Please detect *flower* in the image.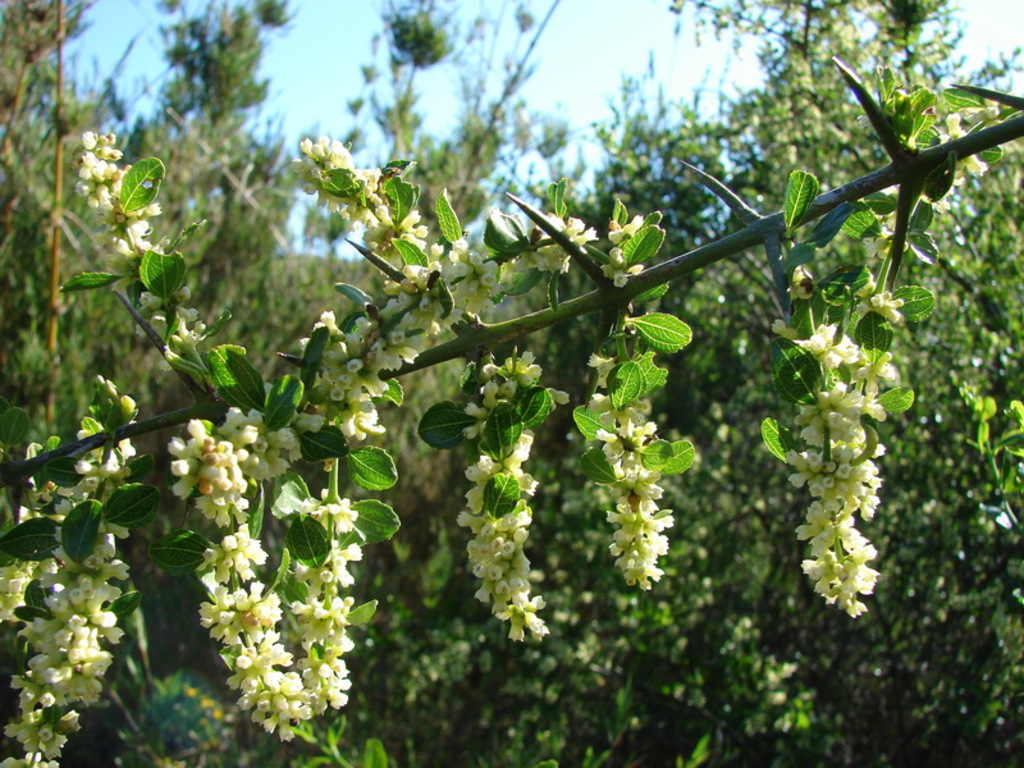
[314,499,365,548].
